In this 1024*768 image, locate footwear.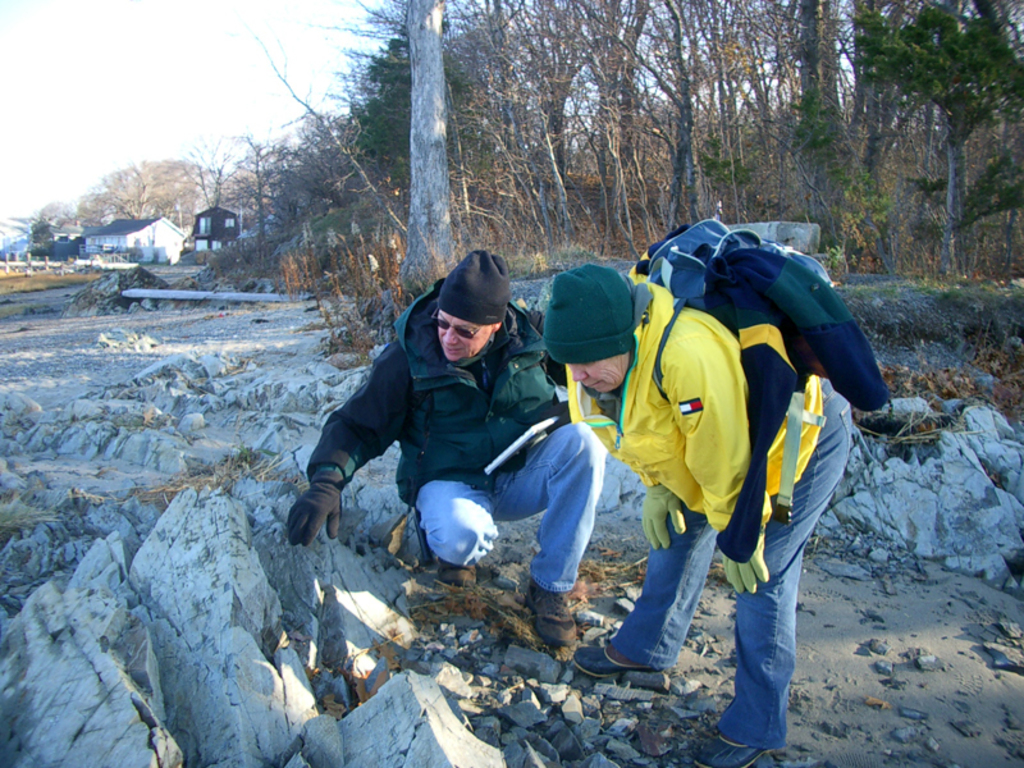
Bounding box: Rect(439, 564, 476, 588).
